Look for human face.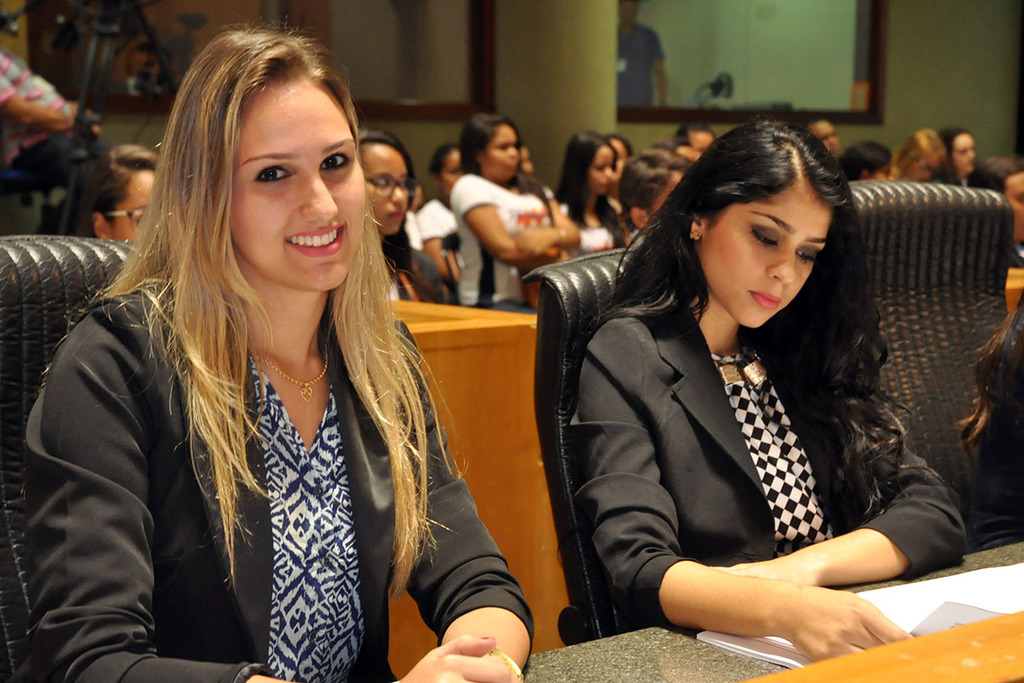
Found: x1=358 y1=142 x2=411 y2=234.
